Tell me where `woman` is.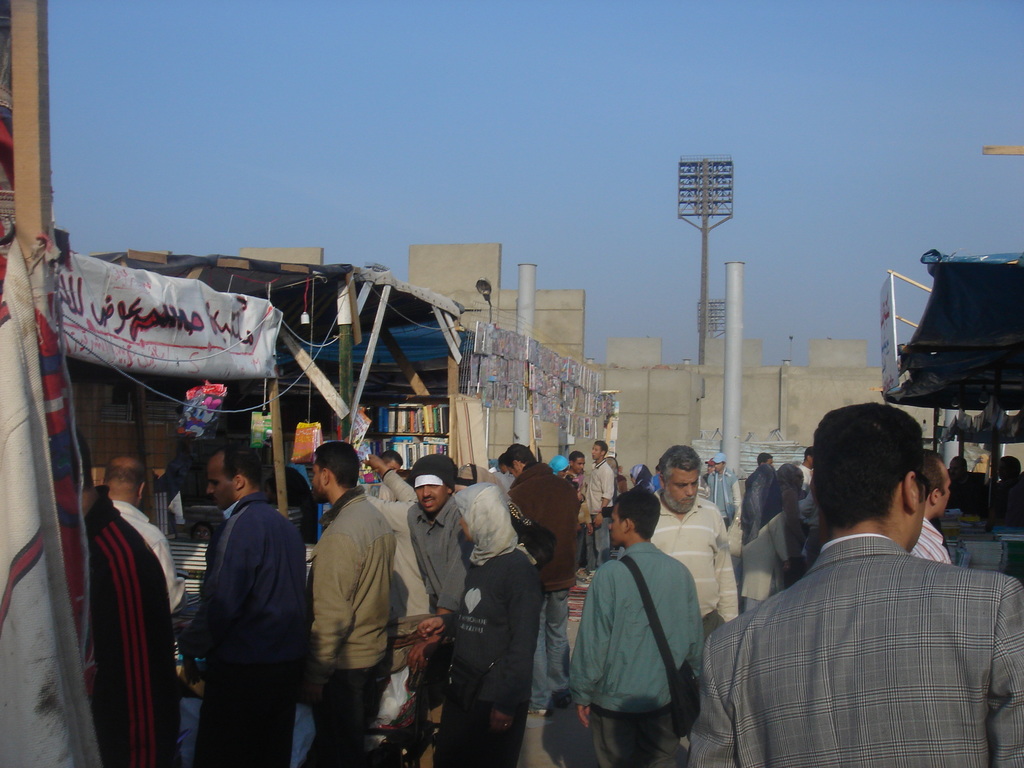
`woman` is at select_region(415, 508, 545, 767).
